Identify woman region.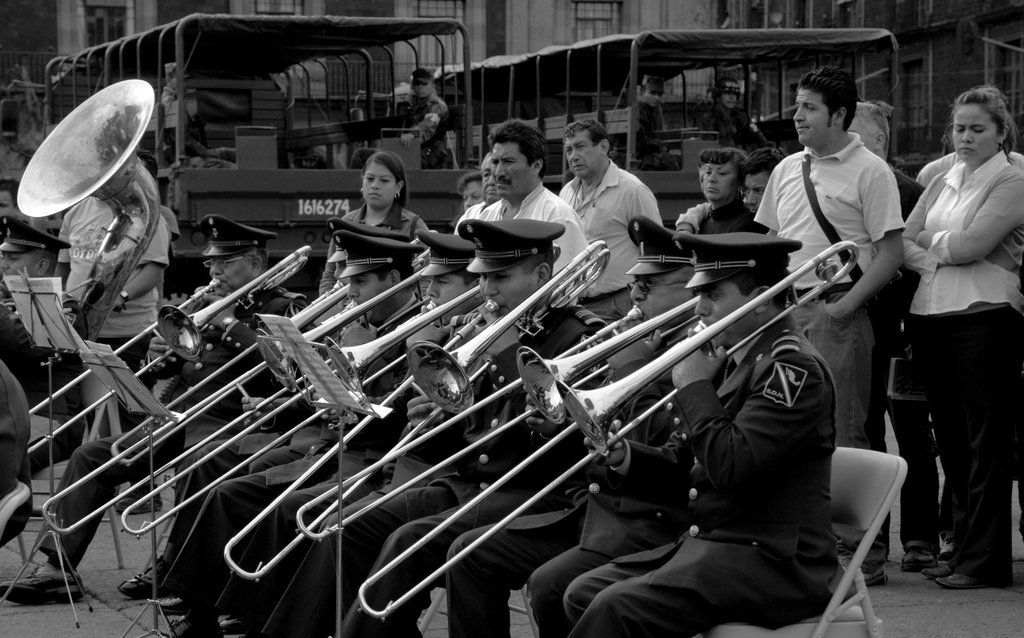
Region: [317,155,438,314].
